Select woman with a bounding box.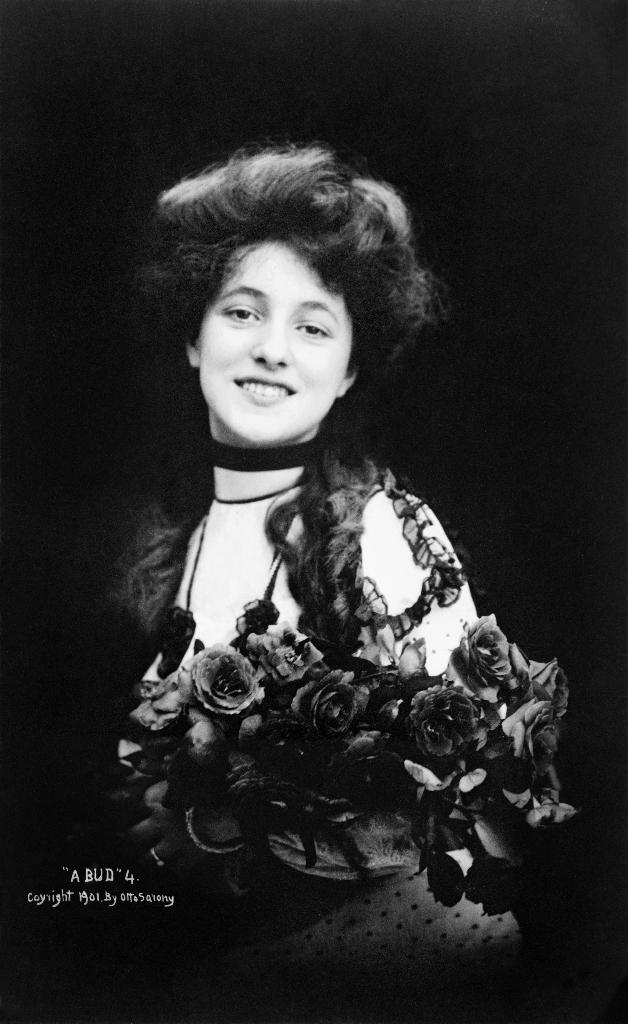
x1=83 y1=122 x2=544 y2=885.
